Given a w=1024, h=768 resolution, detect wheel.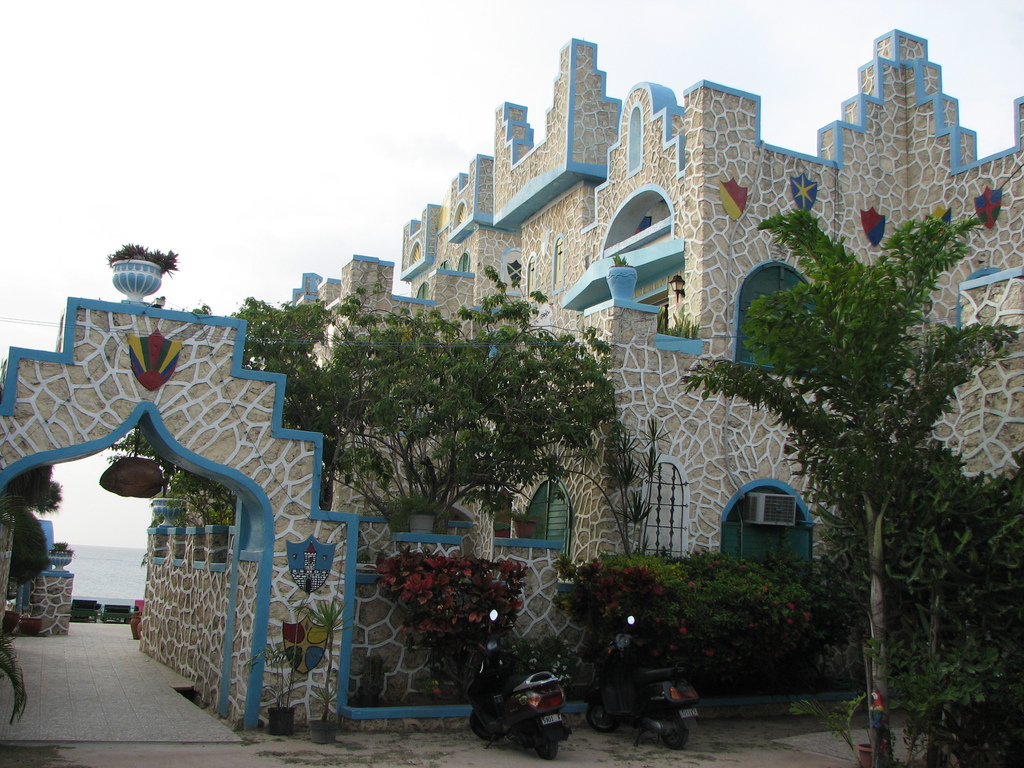
(left=658, top=712, right=691, bottom=749).
